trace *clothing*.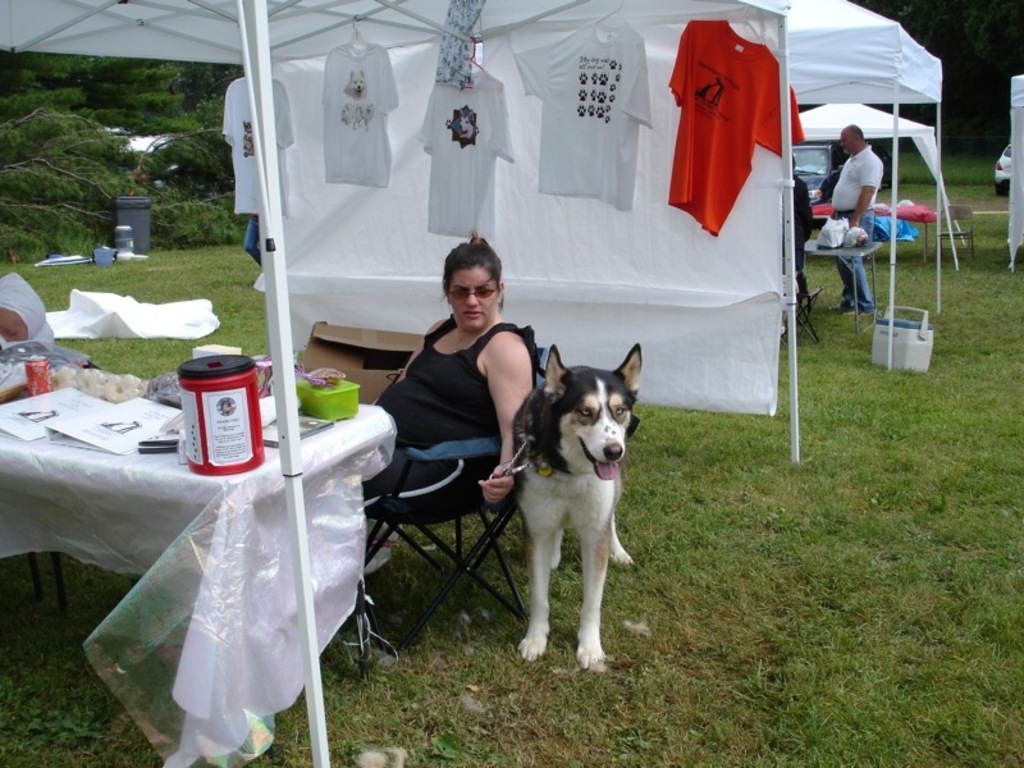
Traced to box=[791, 175, 814, 300].
